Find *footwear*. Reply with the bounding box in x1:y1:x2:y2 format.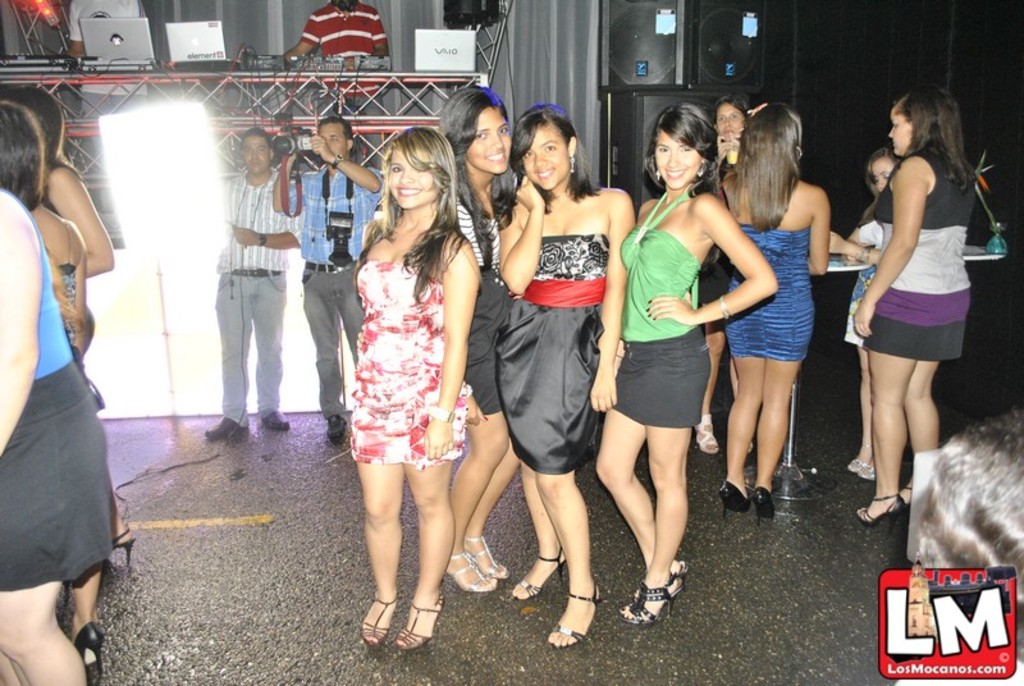
104:526:138:568.
